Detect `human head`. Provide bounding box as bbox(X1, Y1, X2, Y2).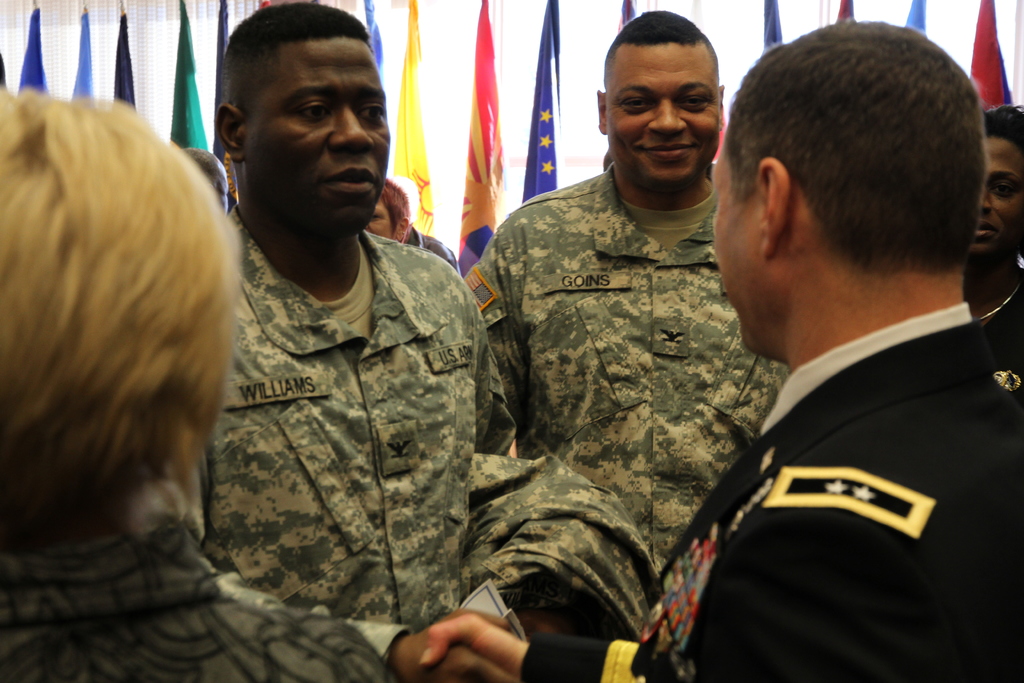
bbox(721, 21, 990, 371).
